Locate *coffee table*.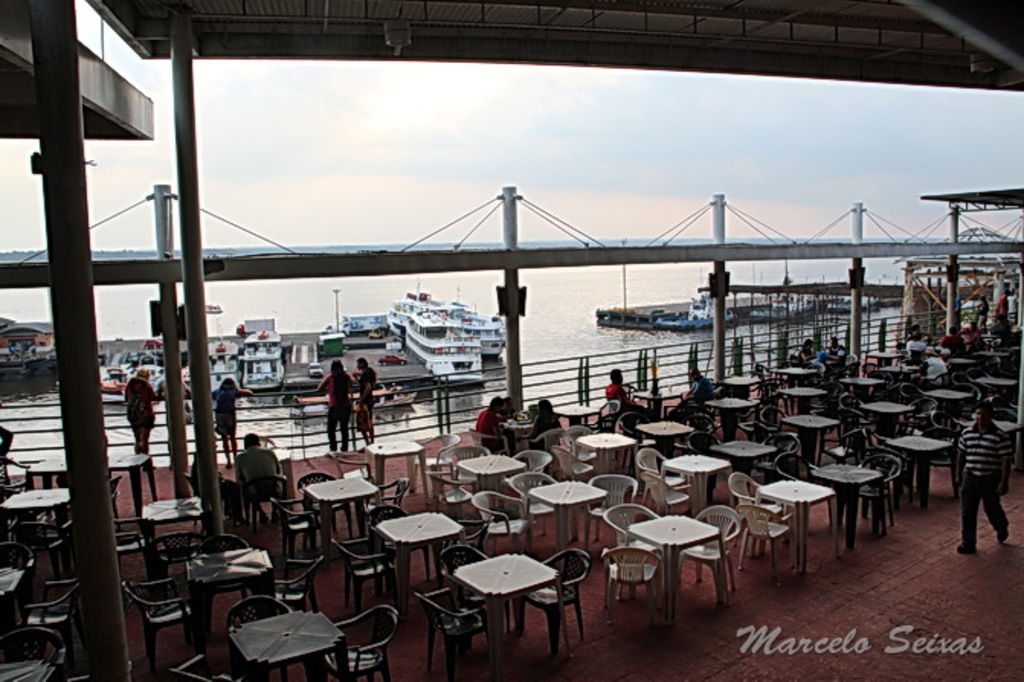
Bounding box: (x1=926, y1=389, x2=971, y2=413).
